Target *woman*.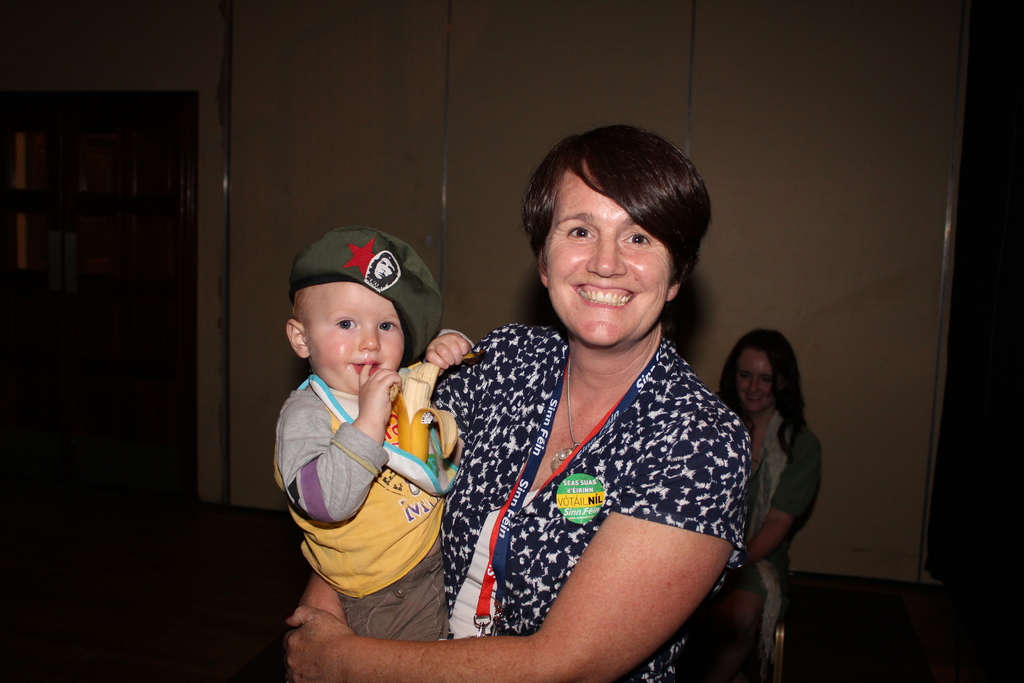
Target region: x1=386 y1=119 x2=769 y2=682.
